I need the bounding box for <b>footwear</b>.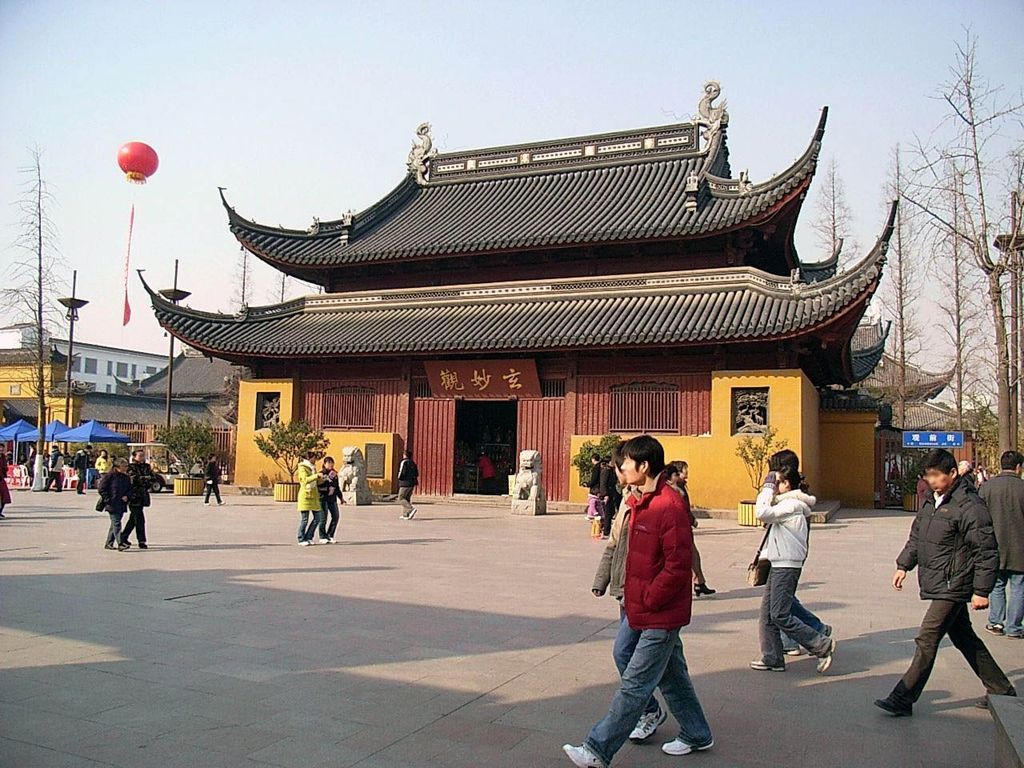
Here it is: BBox(400, 514, 406, 518).
